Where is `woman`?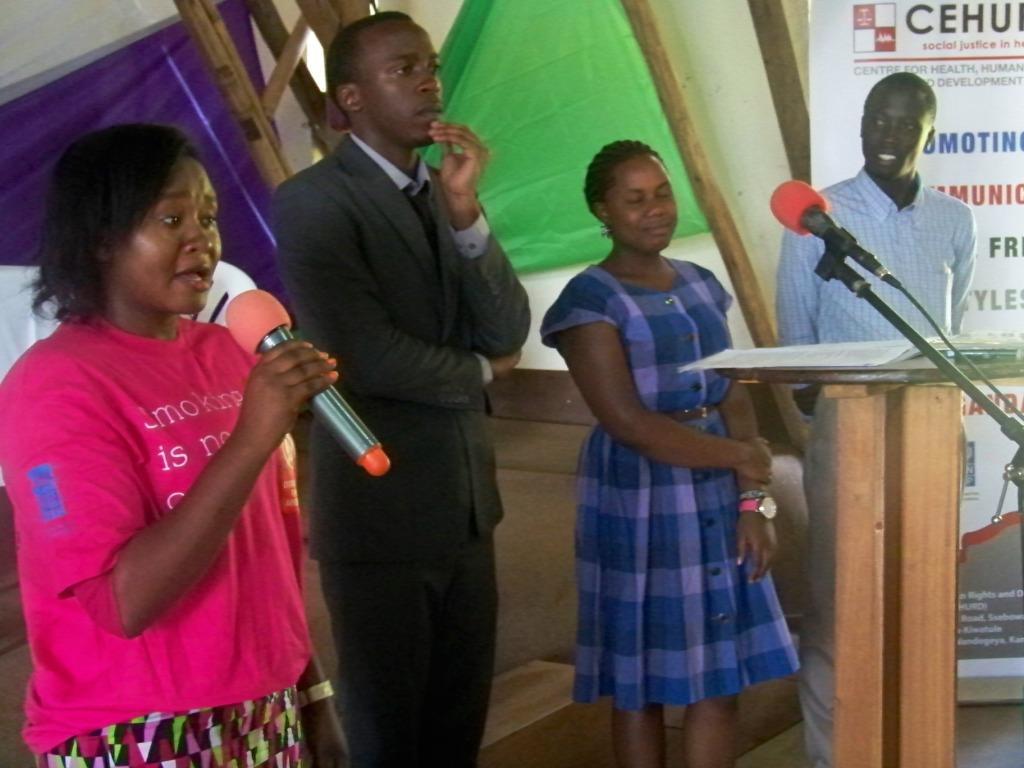
0:120:346:767.
